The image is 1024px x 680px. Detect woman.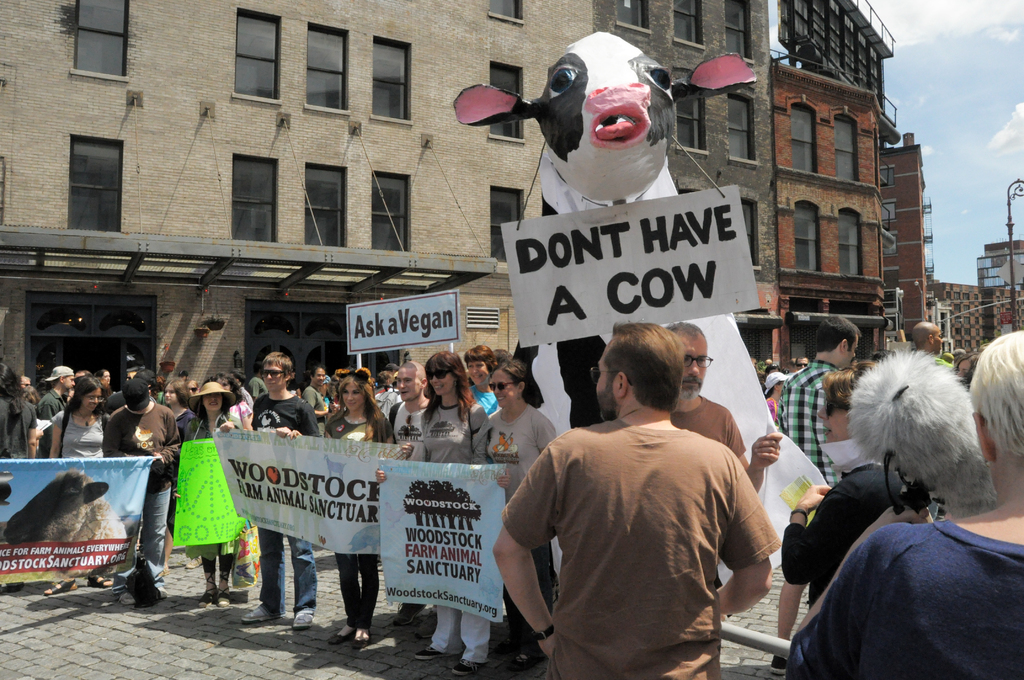
Detection: {"left": 158, "top": 380, "right": 198, "bottom": 577}.
